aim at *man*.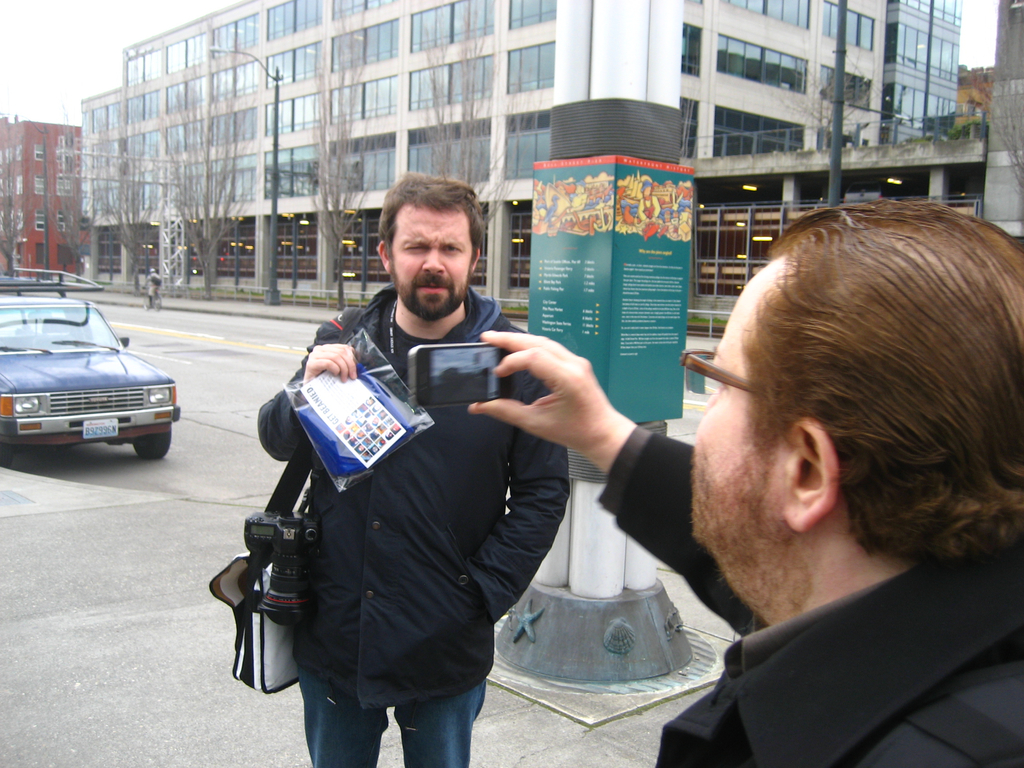
Aimed at crop(474, 193, 1023, 767).
